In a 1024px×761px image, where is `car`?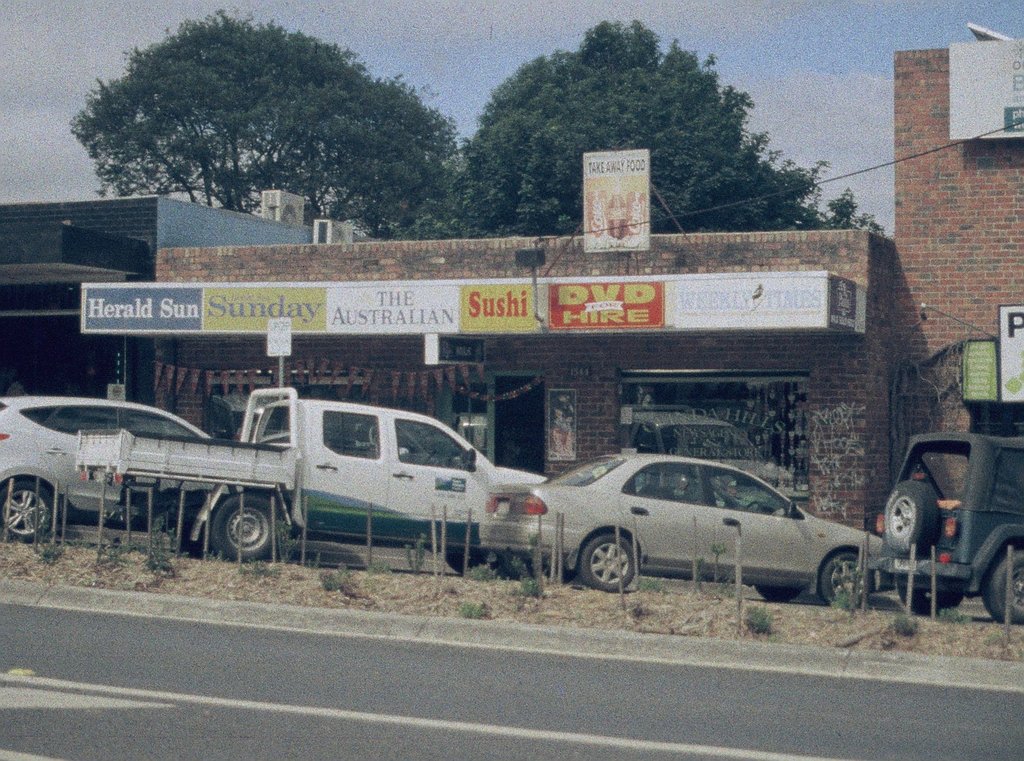
box(863, 431, 1023, 627).
